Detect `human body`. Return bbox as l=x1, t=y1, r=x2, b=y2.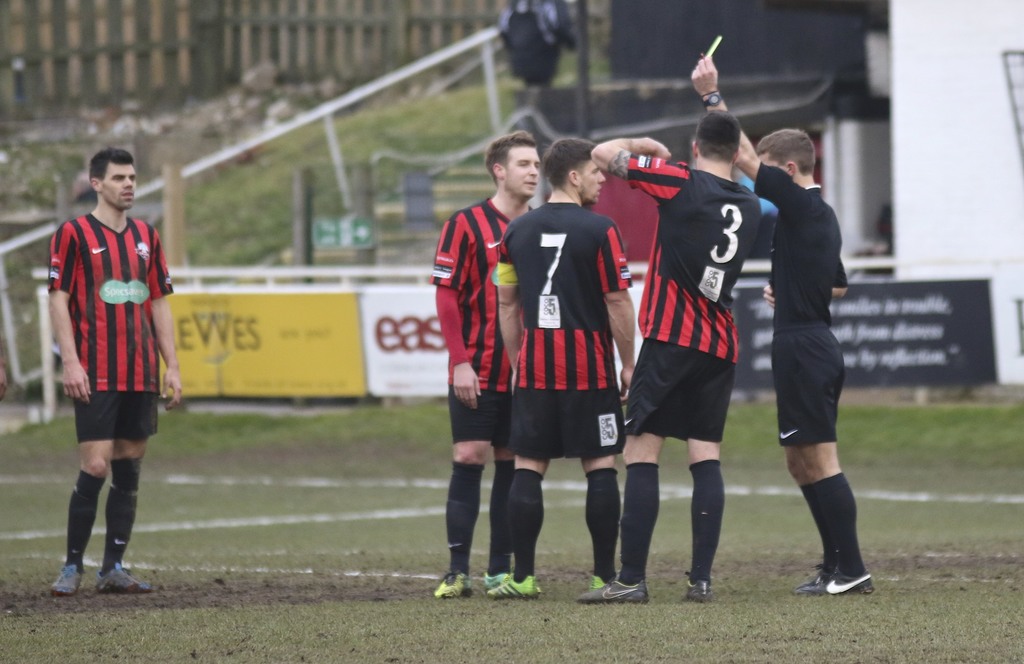
l=42, t=132, r=177, b=604.
